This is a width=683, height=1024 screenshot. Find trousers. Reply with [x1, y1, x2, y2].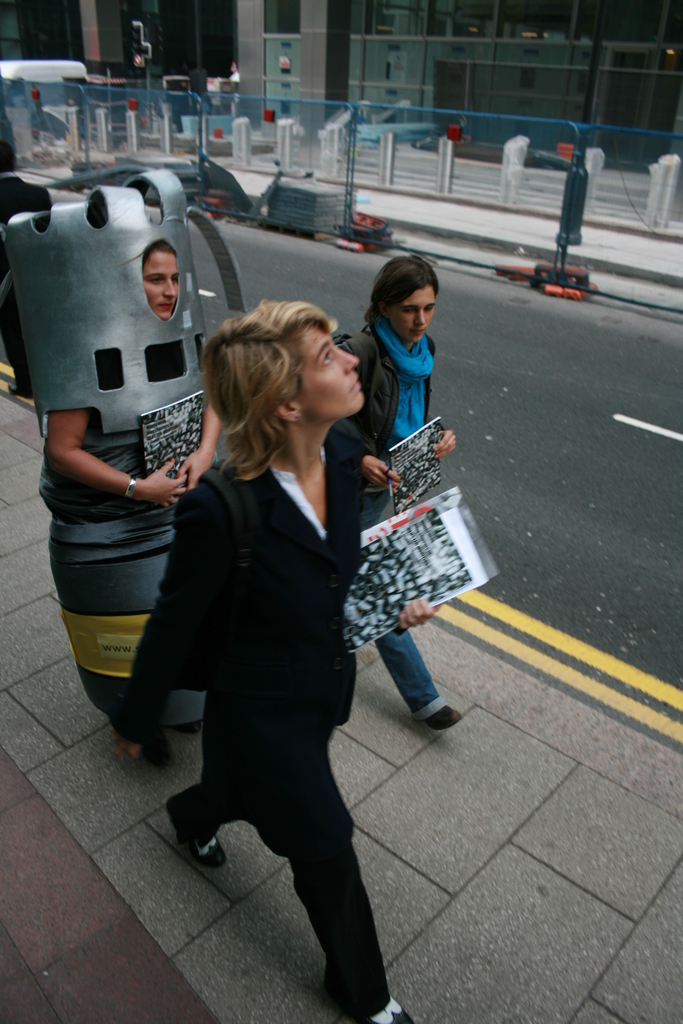
[374, 626, 449, 719].
